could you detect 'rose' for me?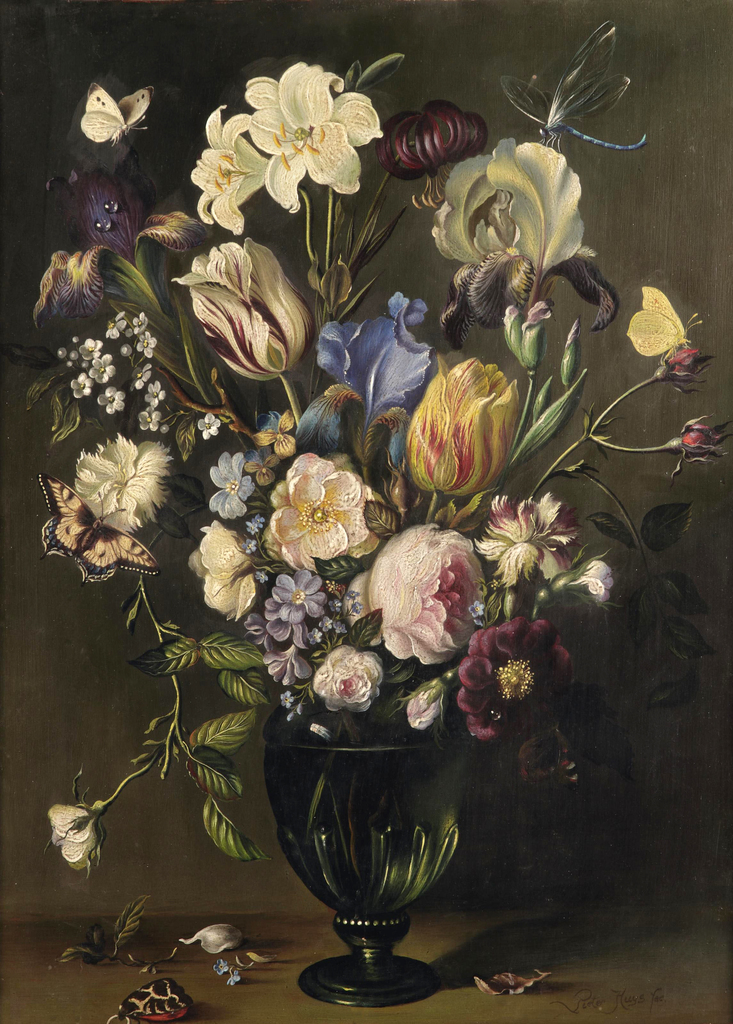
Detection result: 406:679:450:732.
